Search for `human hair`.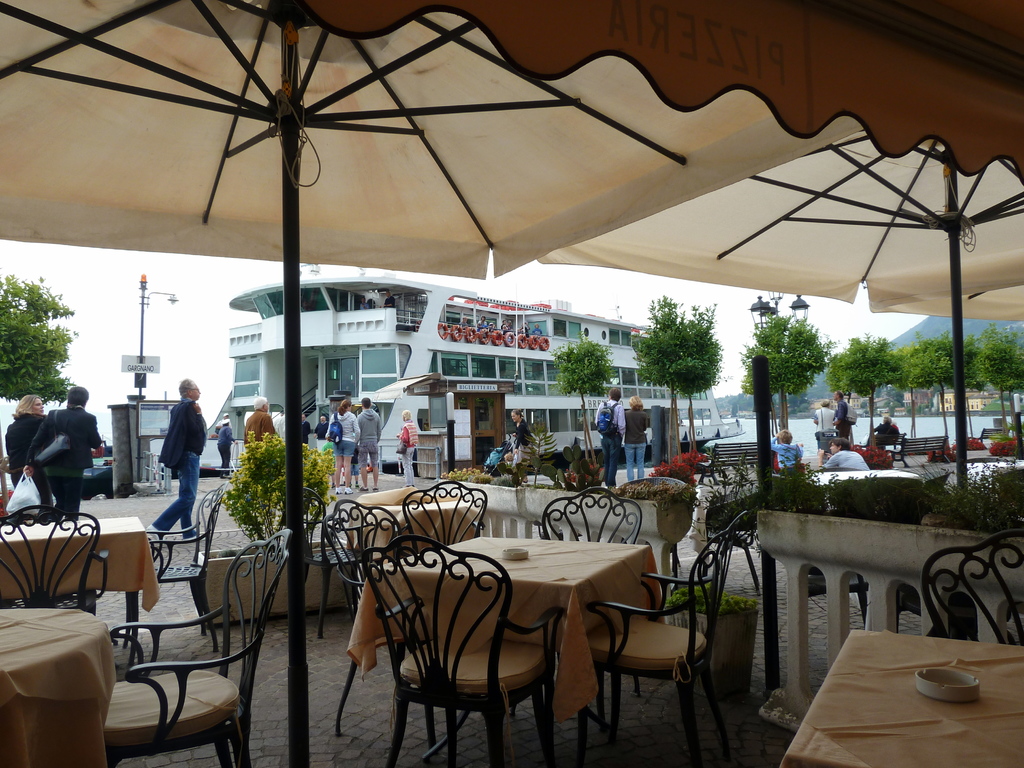
Found at 611 388 620 404.
